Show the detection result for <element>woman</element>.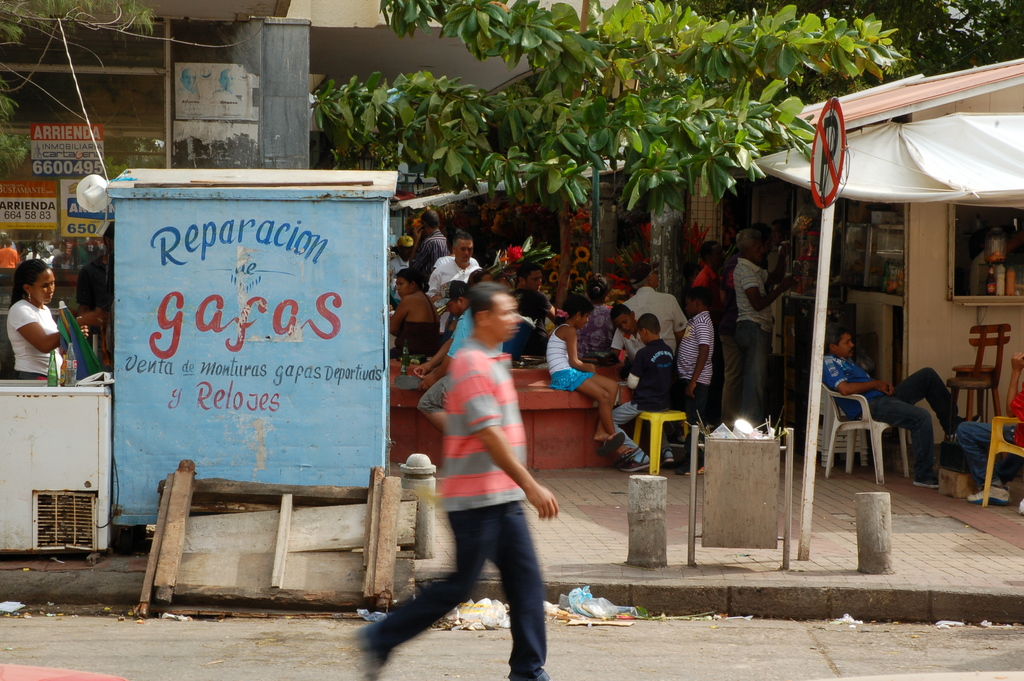
Rect(387, 268, 444, 359).
